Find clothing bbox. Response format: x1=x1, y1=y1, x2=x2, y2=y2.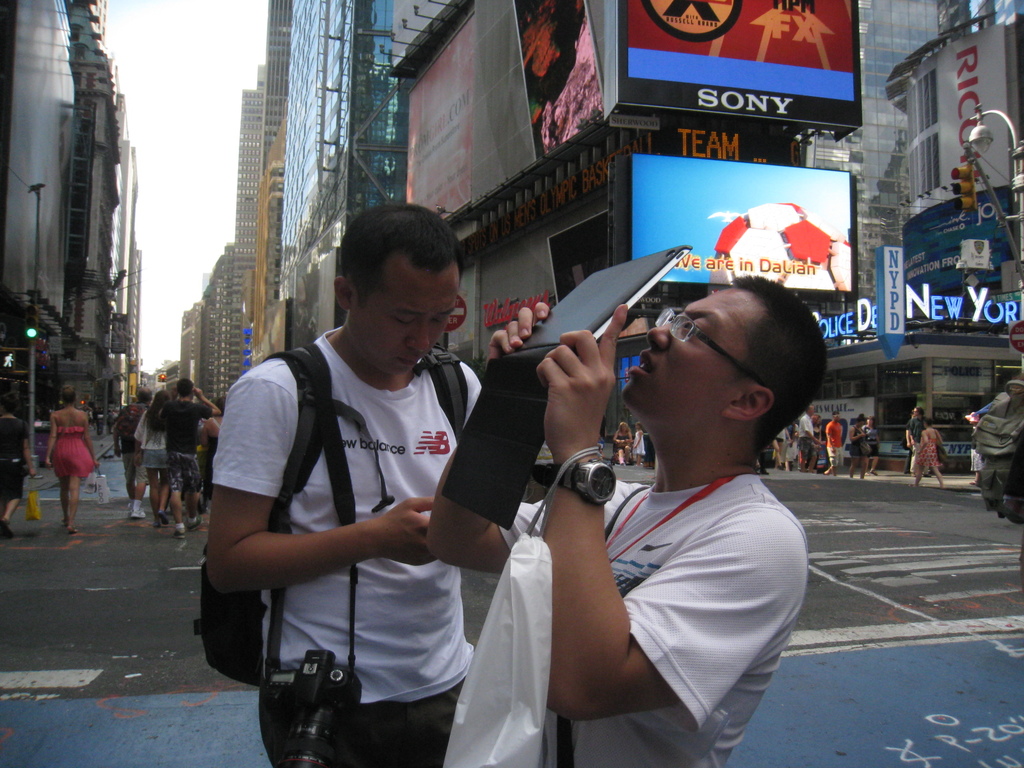
x1=774, y1=429, x2=785, y2=443.
